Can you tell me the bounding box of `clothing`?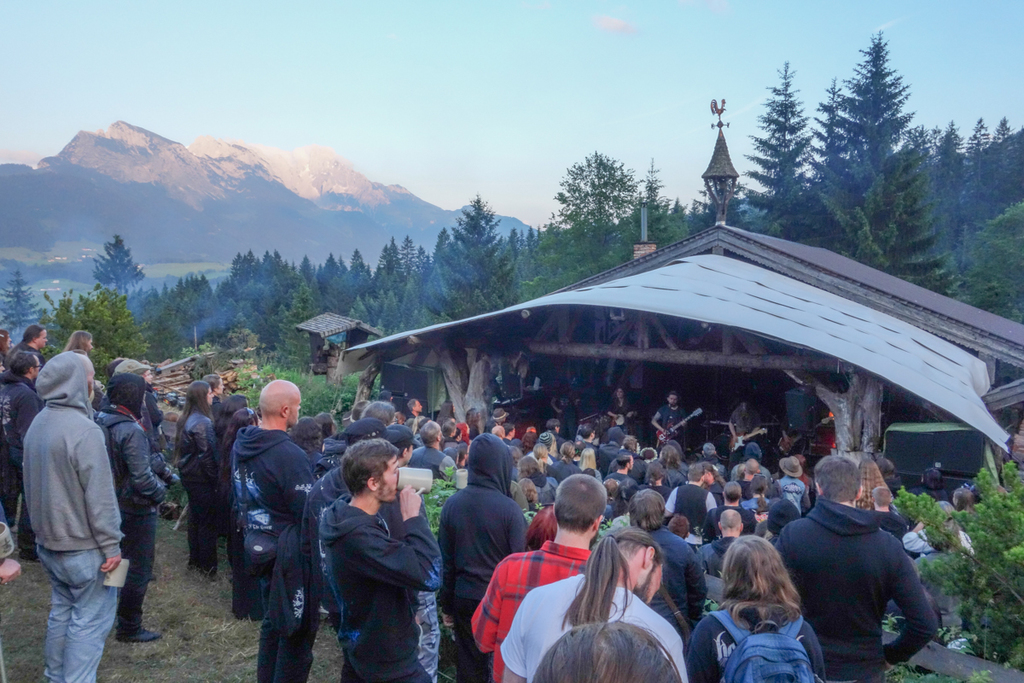
crop(700, 539, 728, 581).
